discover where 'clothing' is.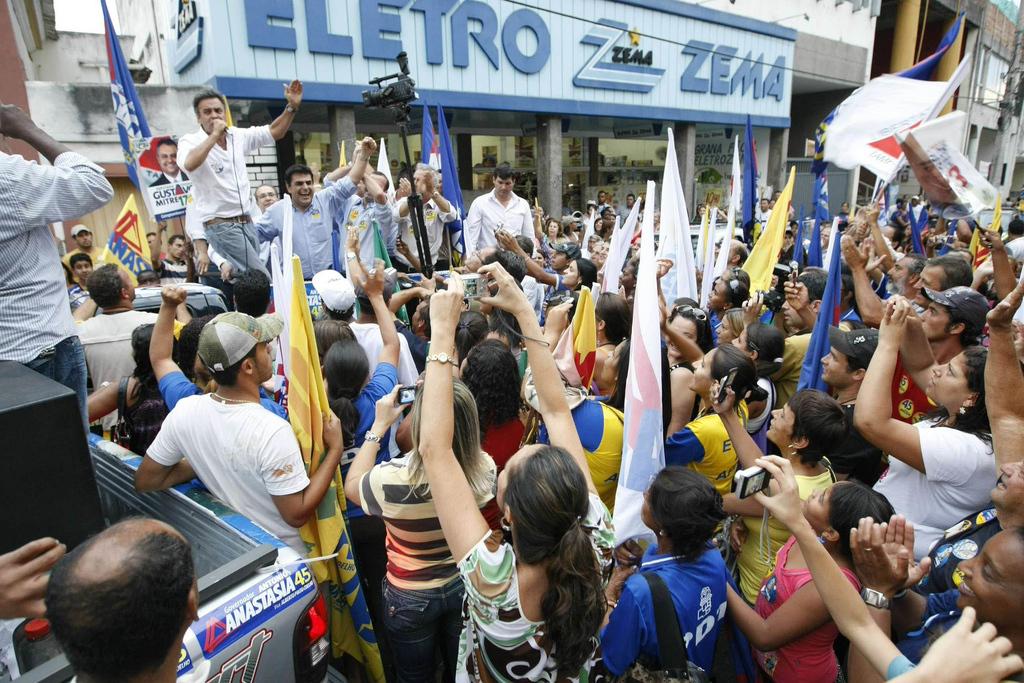
Discovered at x1=758, y1=536, x2=863, y2=682.
